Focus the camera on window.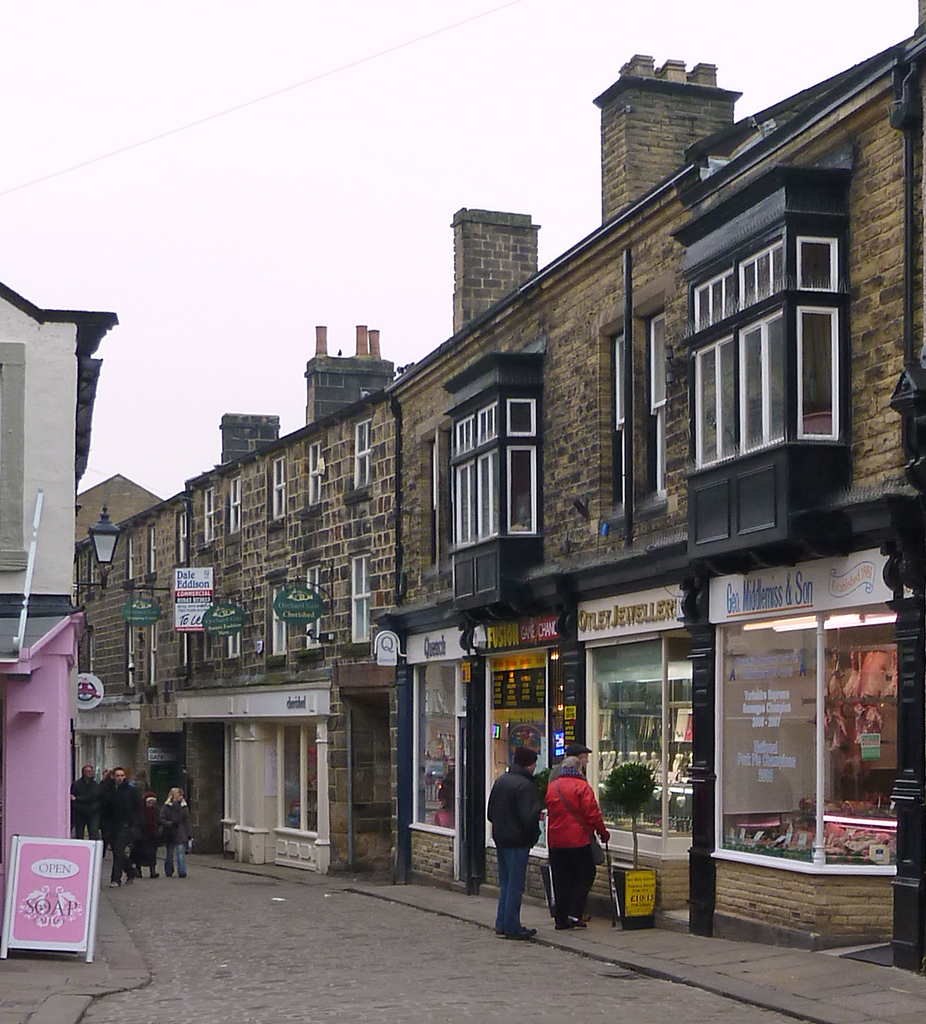
Focus region: left=449, top=381, right=548, bottom=554.
